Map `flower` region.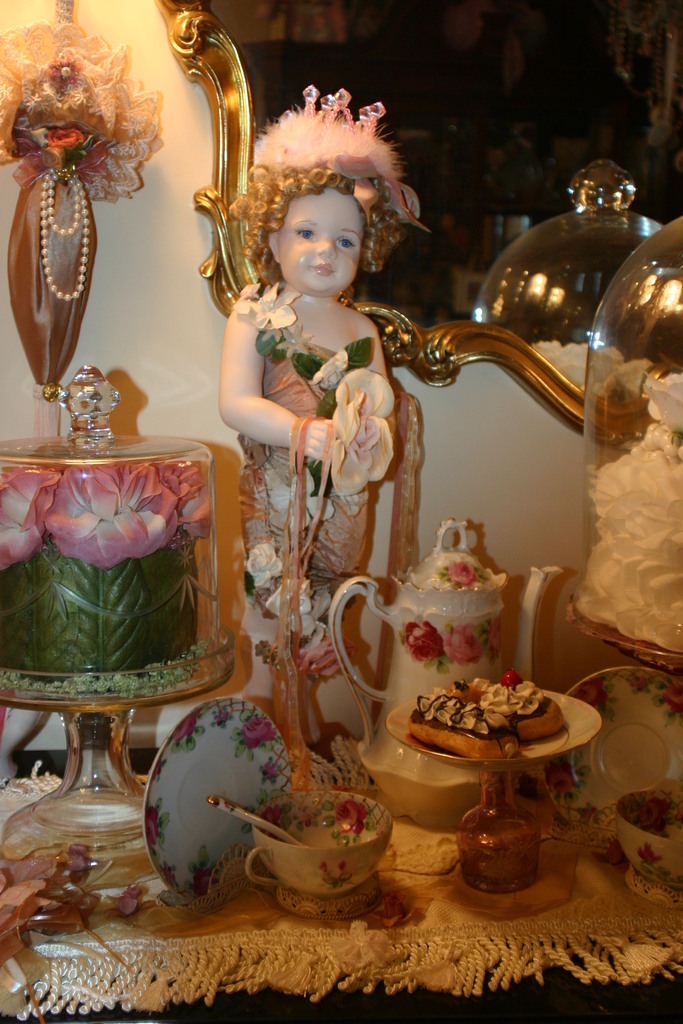
Mapped to crop(155, 456, 208, 513).
